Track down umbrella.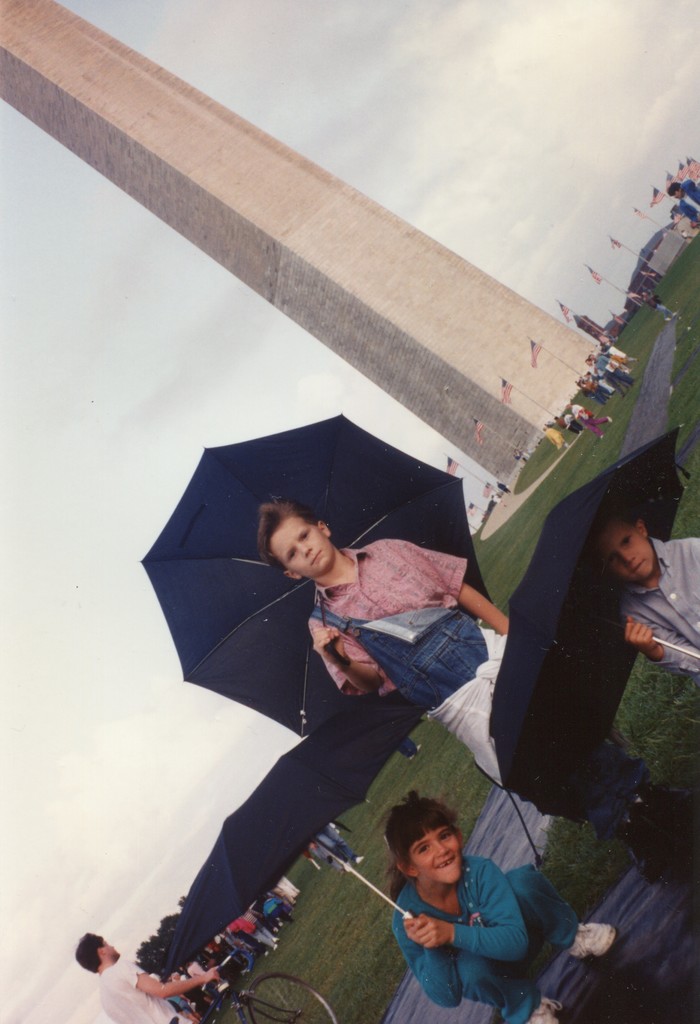
Tracked to [494,423,695,832].
